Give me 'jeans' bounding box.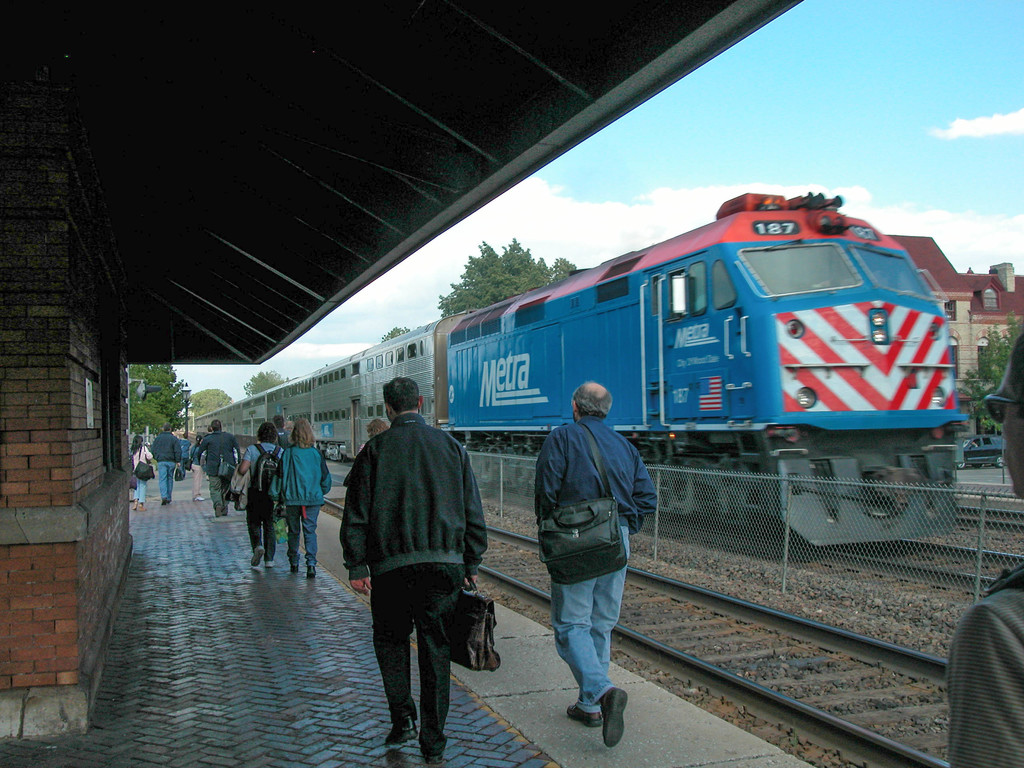
133,474,147,503.
